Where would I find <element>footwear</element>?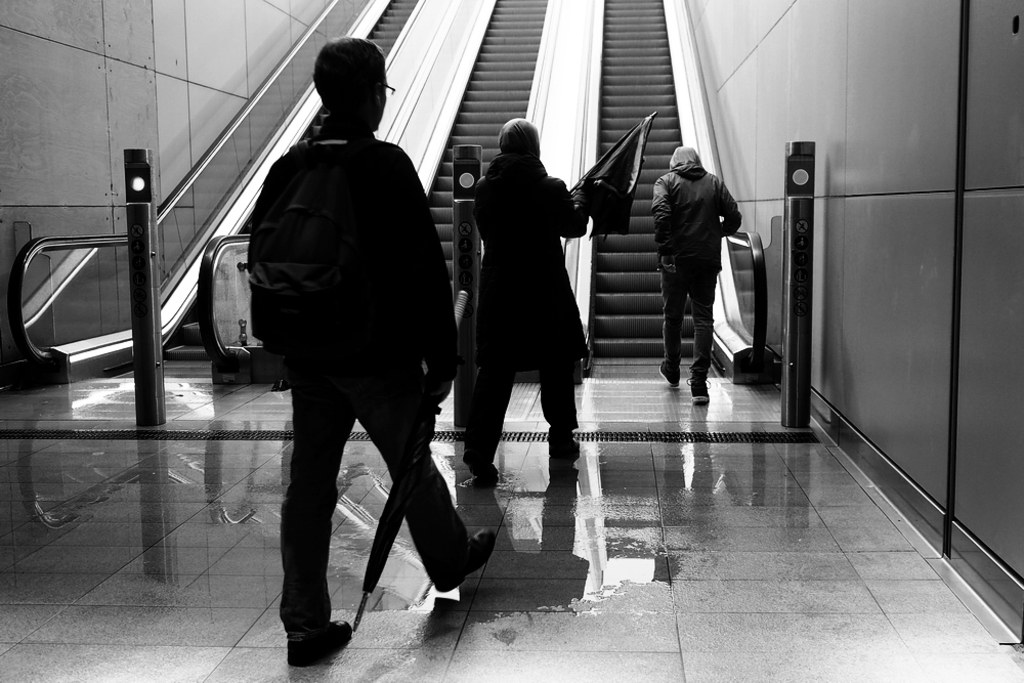
At crop(436, 528, 494, 592).
